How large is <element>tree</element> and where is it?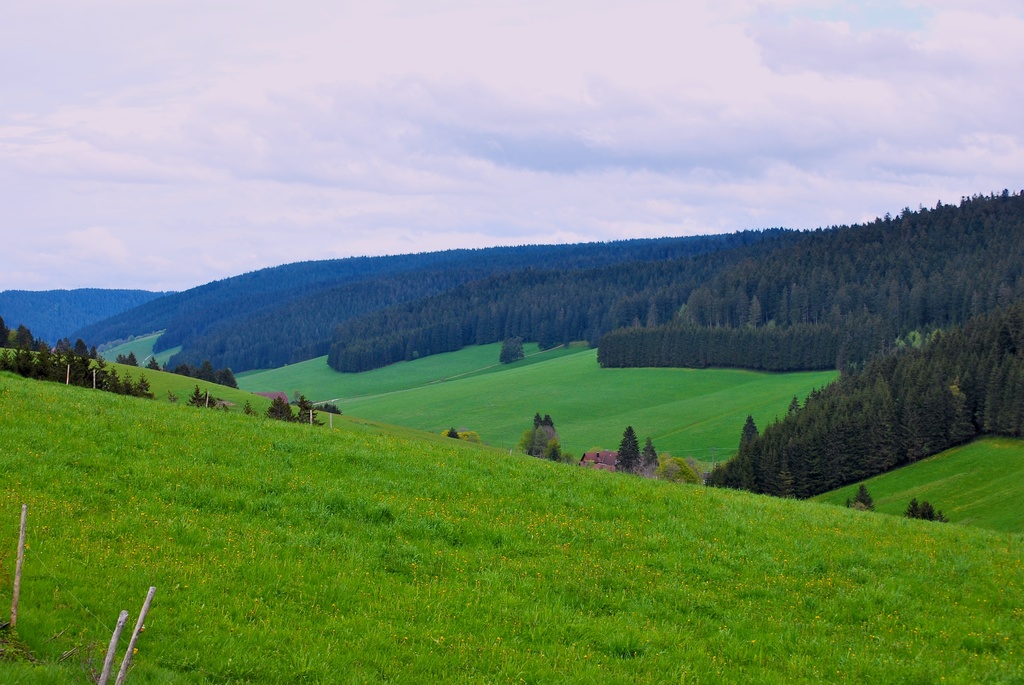
Bounding box: region(118, 351, 141, 367).
